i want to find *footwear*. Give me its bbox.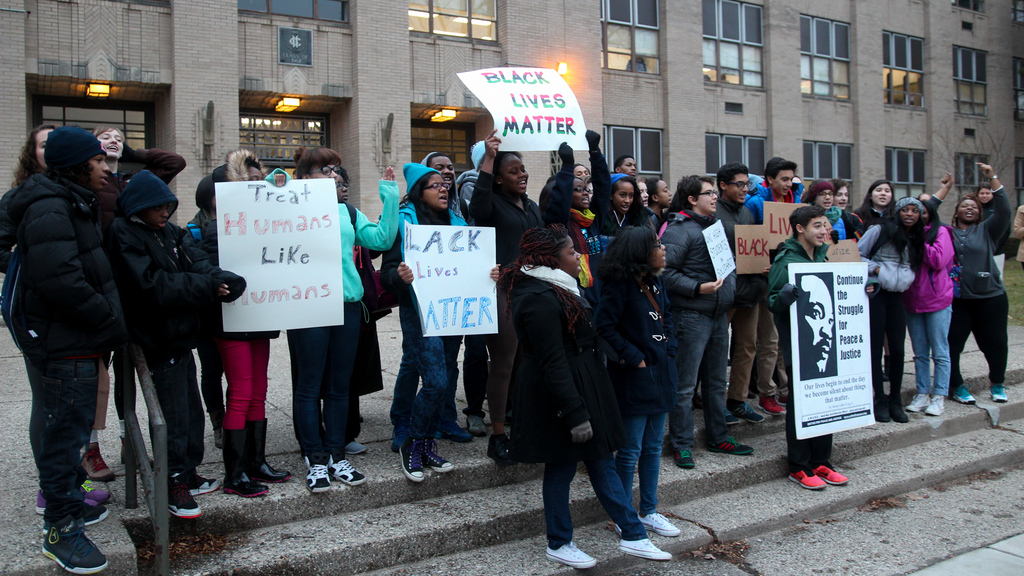
bbox=[303, 460, 332, 496].
